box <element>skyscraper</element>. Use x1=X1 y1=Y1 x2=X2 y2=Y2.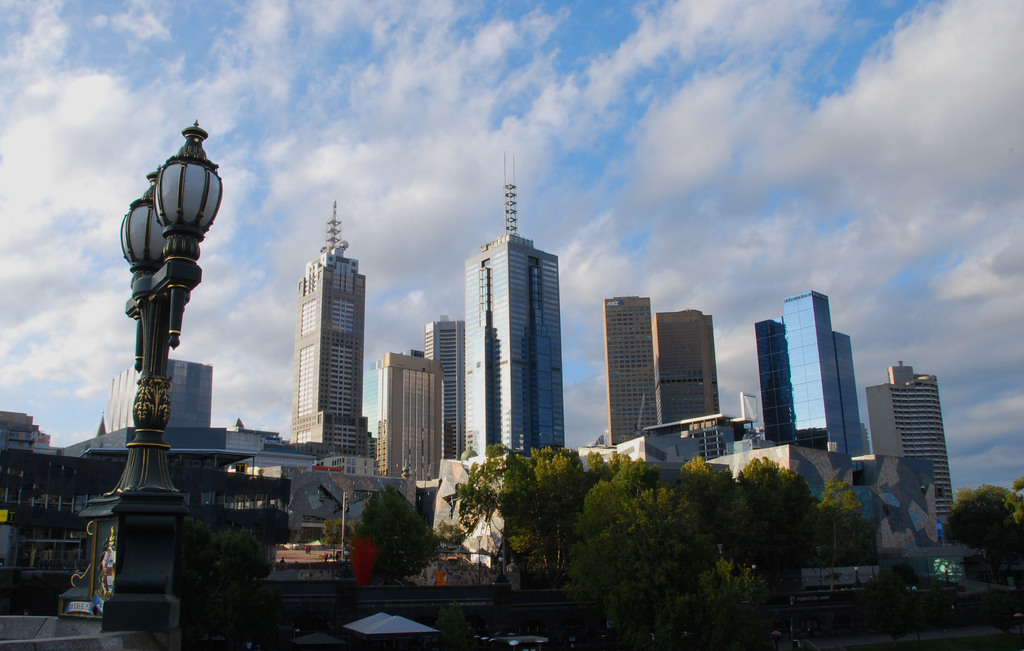
x1=754 y1=286 x2=868 y2=461.
